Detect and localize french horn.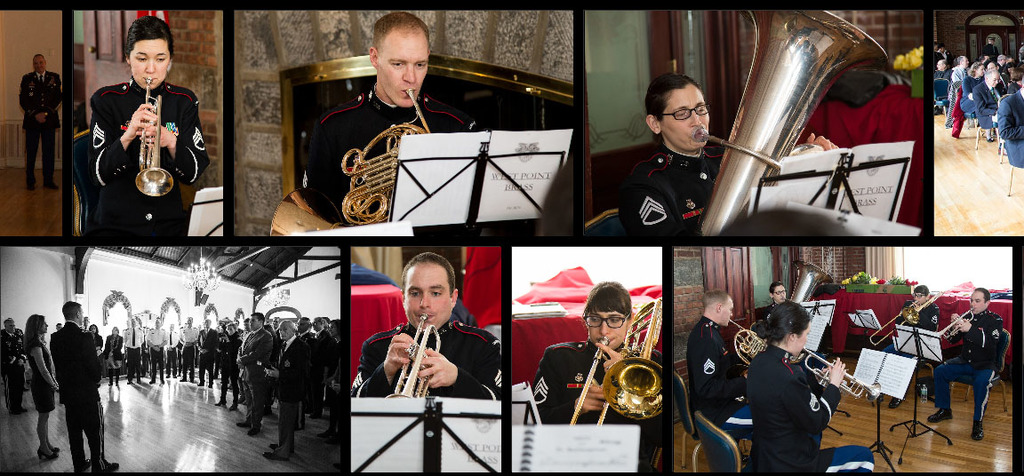
Localized at [x1=132, y1=71, x2=180, y2=197].
